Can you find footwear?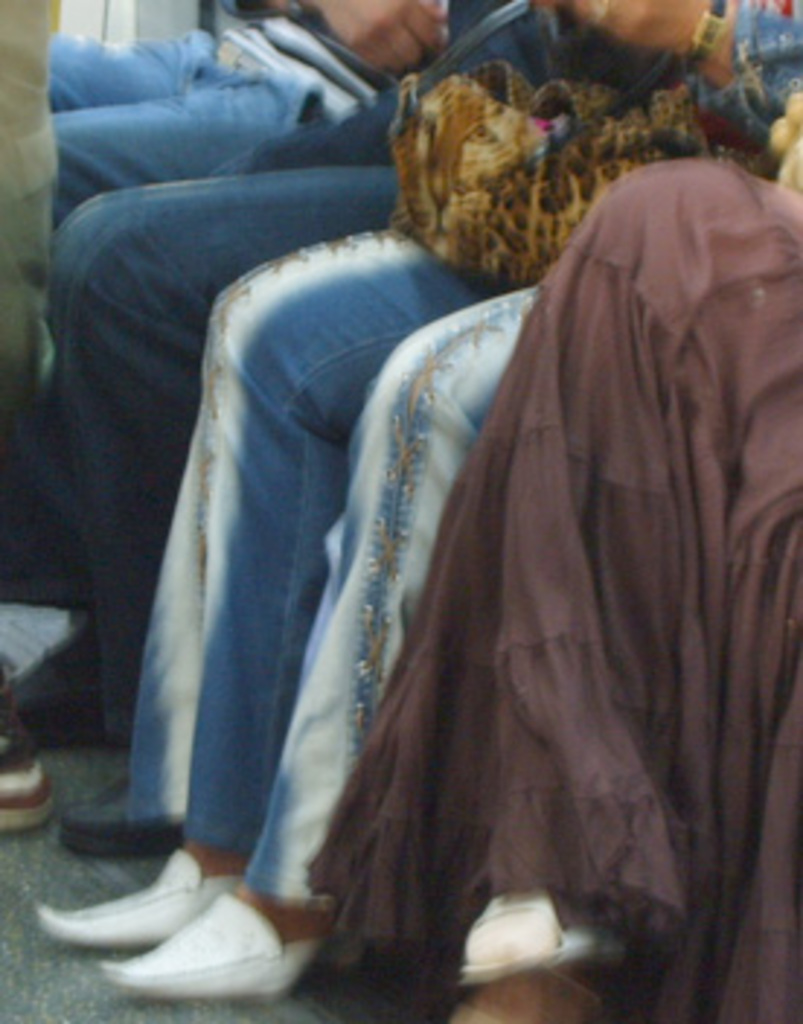
Yes, bounding box: bbox(15, 646, 102, 745).
